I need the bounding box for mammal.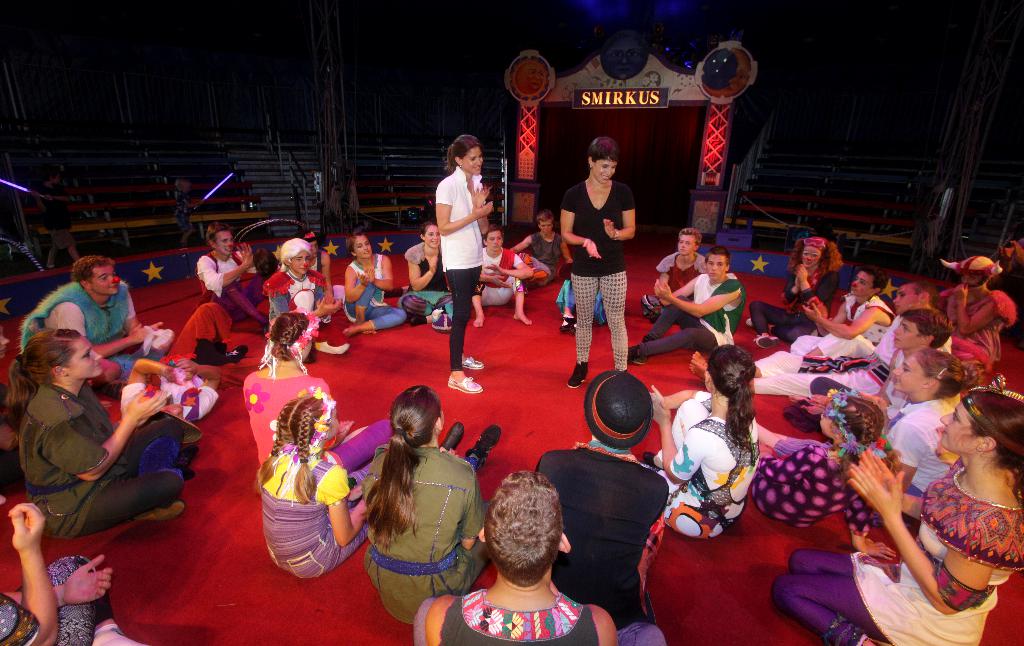
Here it is: [688, 279, 950, 397].
